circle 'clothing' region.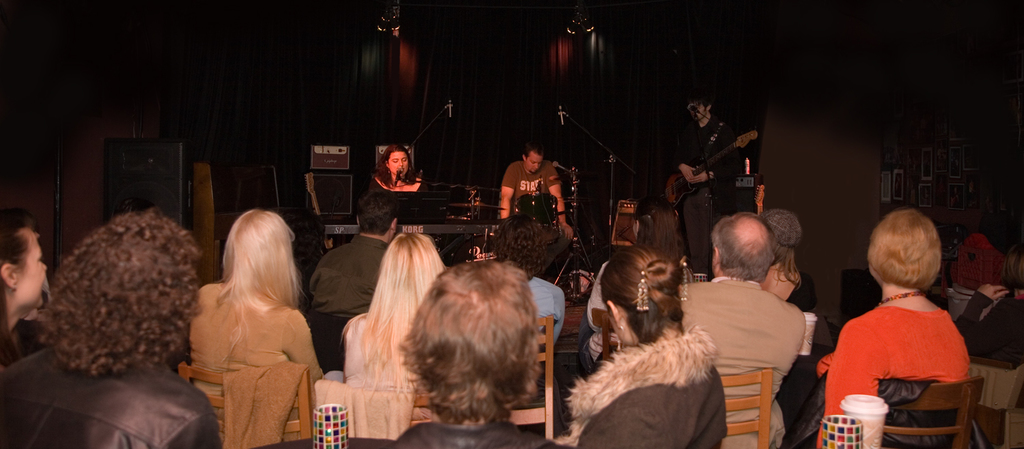
Region: {"left": 565, "top": 332, "right": 728, "bottom": 448}.
